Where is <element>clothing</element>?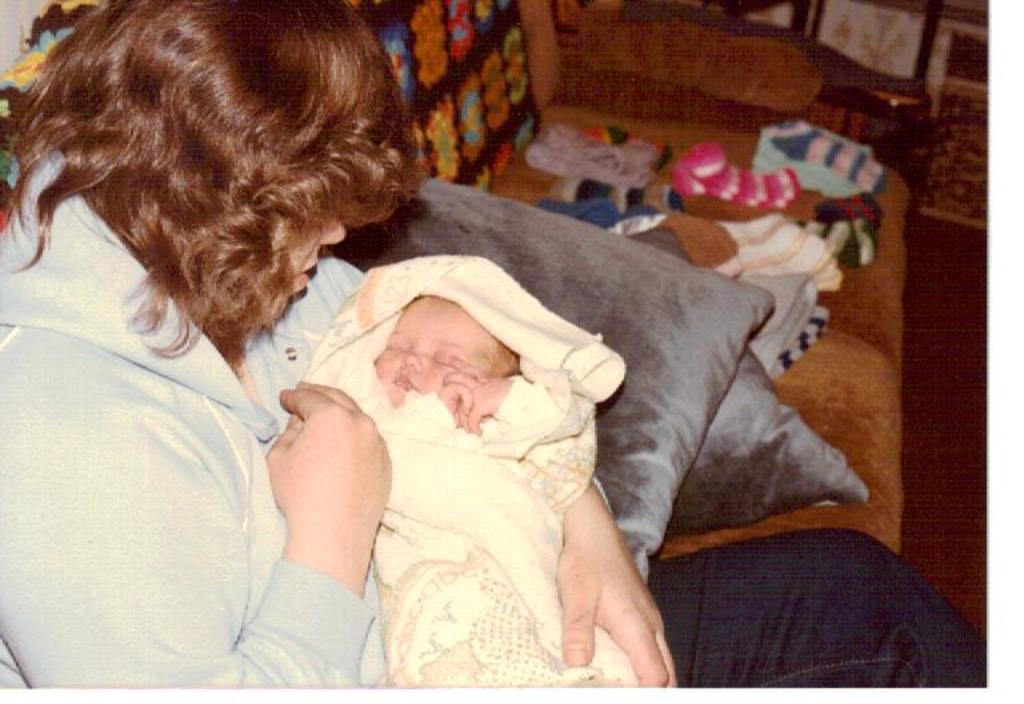
l=0, t=157, r=992, b=693.
